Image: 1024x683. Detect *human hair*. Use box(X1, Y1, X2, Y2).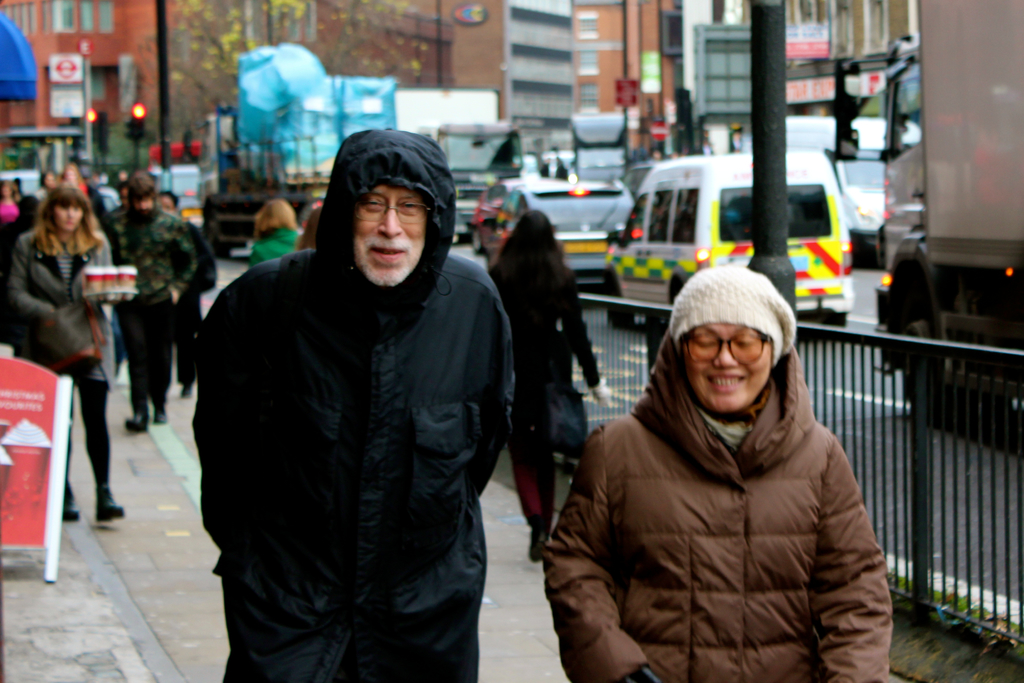
box(252, 198, 296, 236).
